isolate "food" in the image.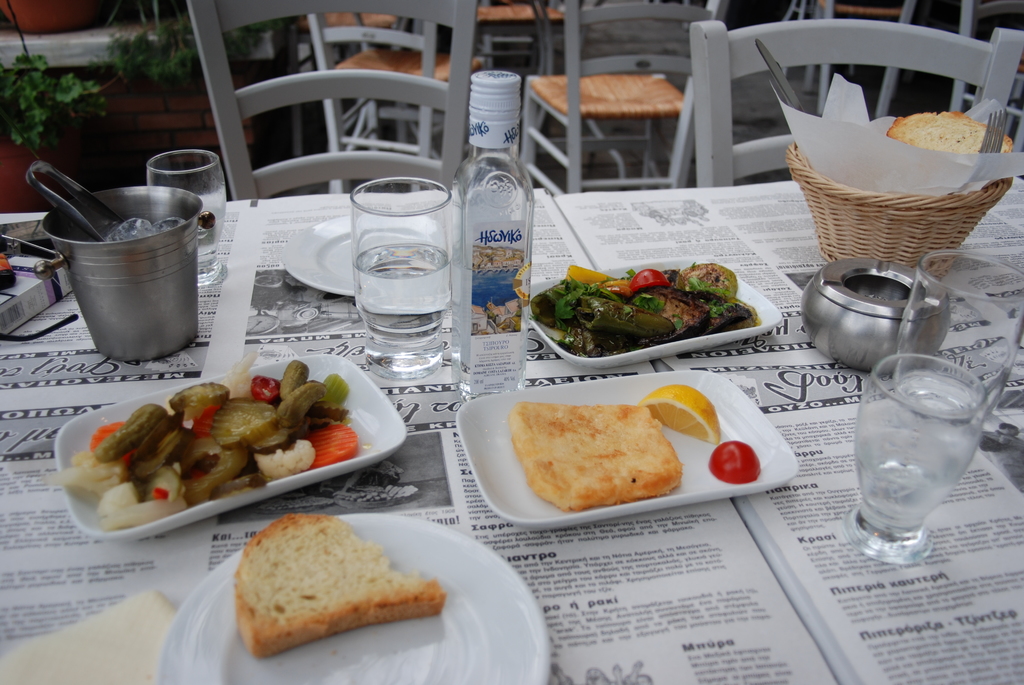
Isolated region: [708, 435, 762, 489].
